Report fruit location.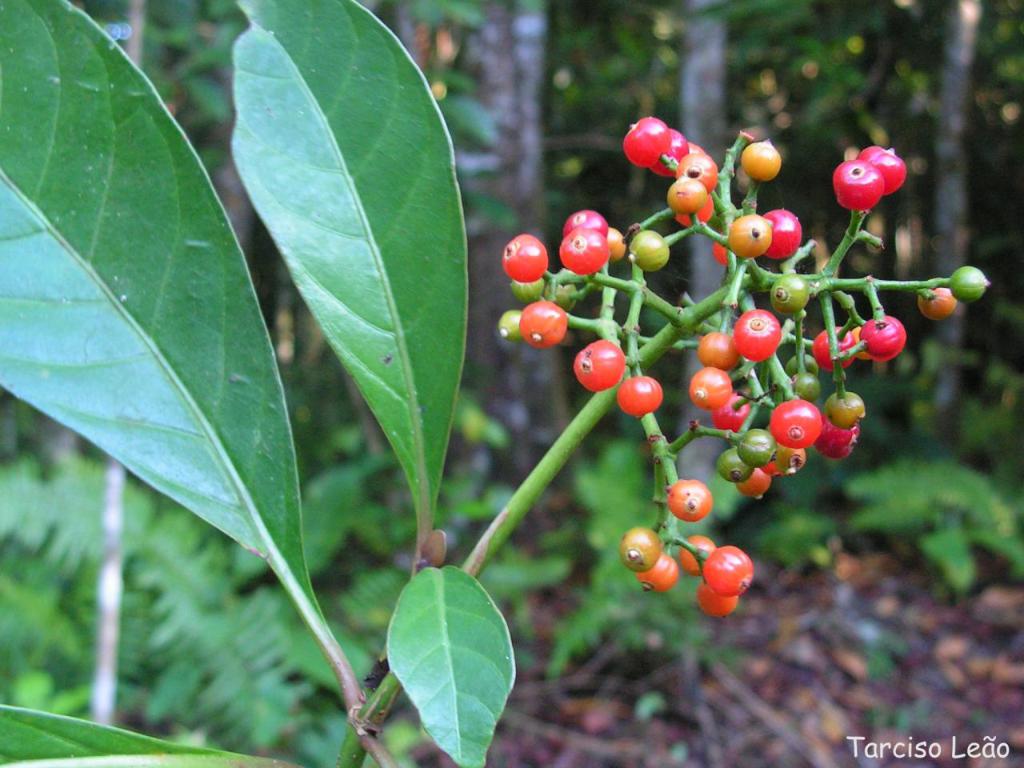
Report: box(706, 546, 754, 598).
